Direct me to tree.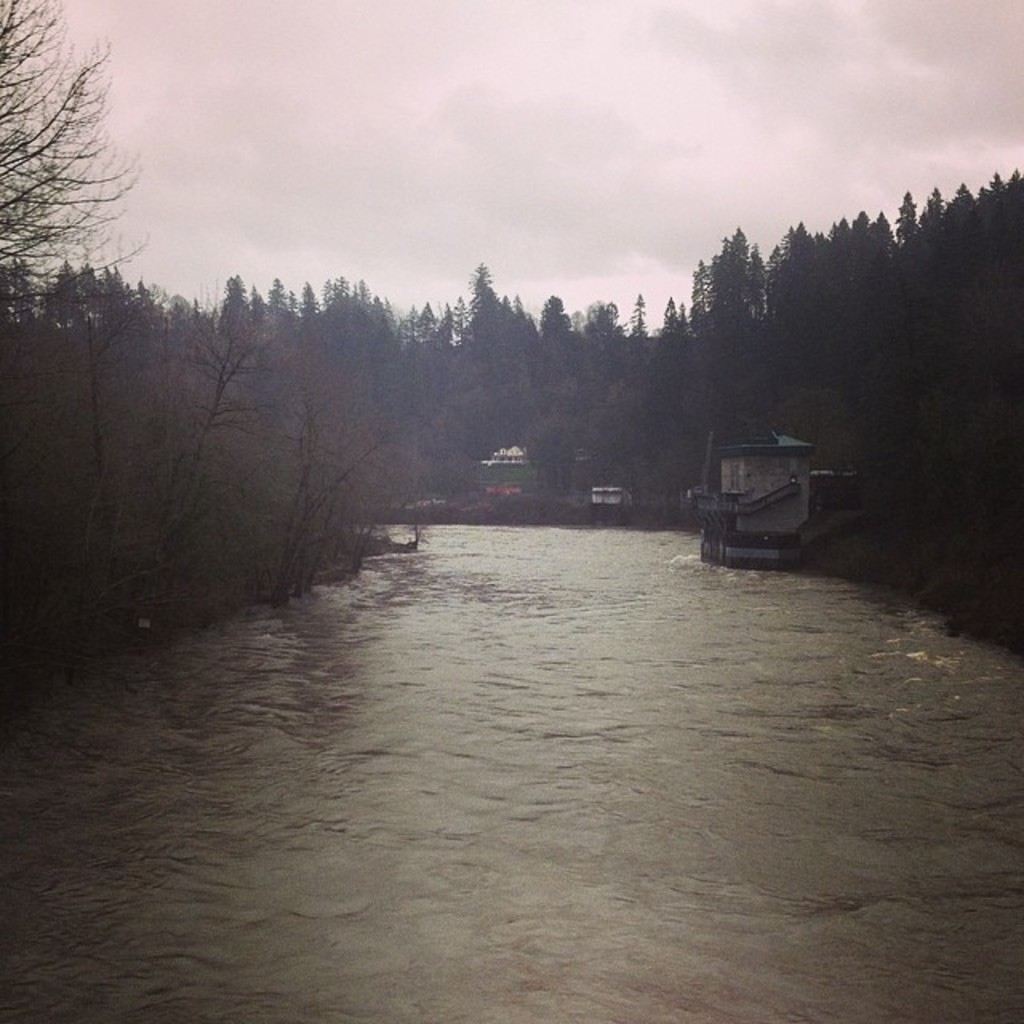
Direction: rect(6, 24, 141, 344).
